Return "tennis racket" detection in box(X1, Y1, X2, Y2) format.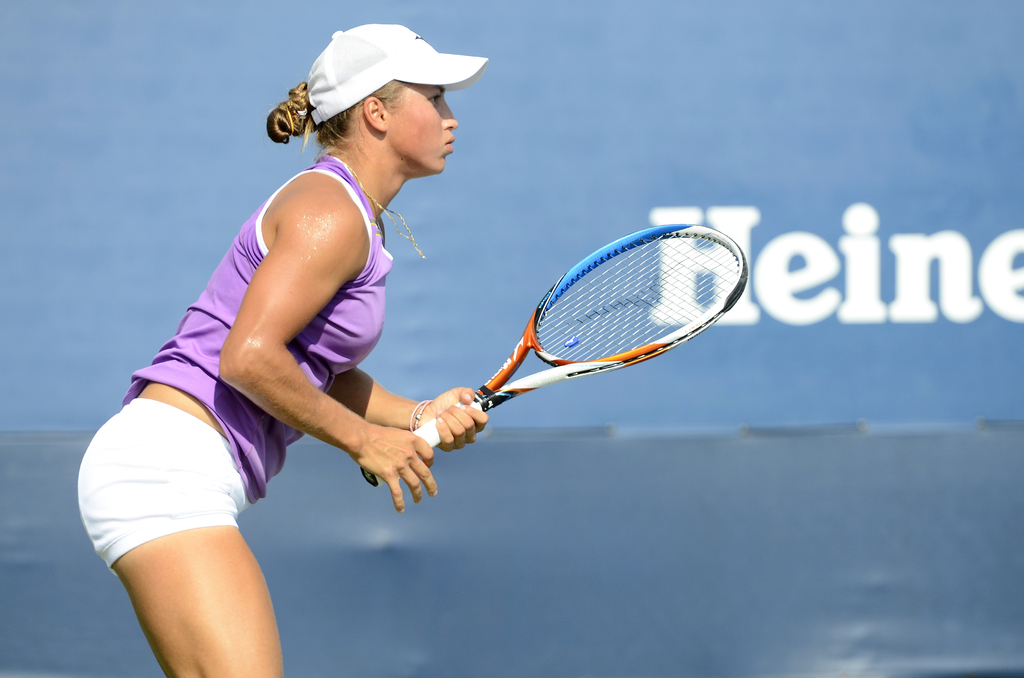
box(359, 223, 749, 490).
